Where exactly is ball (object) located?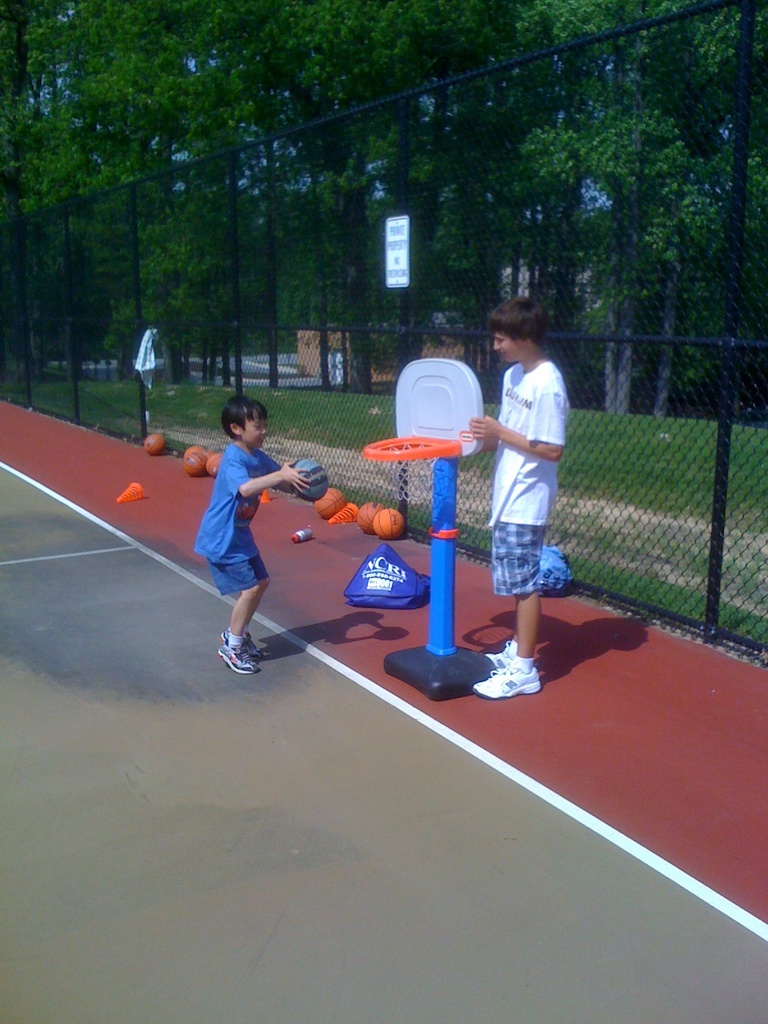
Its bounding box is 372,509,407,540.
